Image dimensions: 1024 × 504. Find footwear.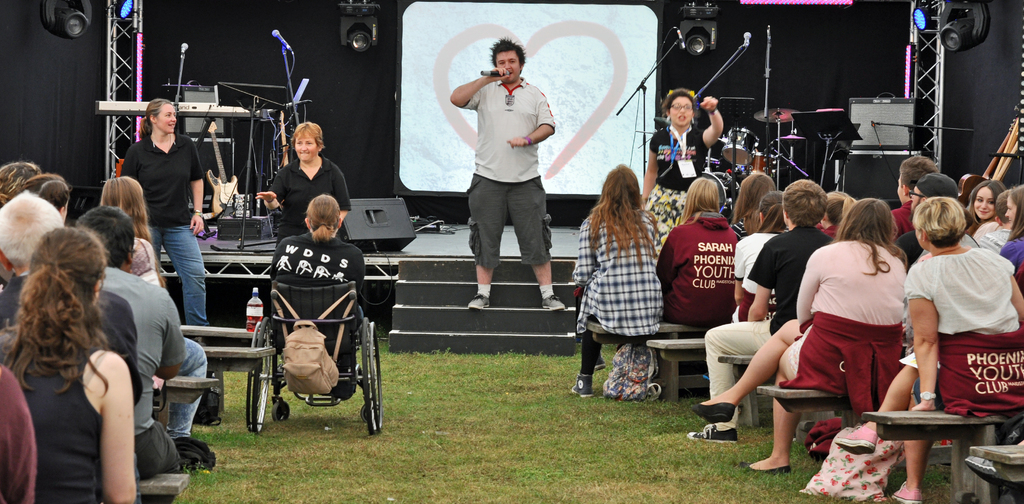
463/297/488/311.
